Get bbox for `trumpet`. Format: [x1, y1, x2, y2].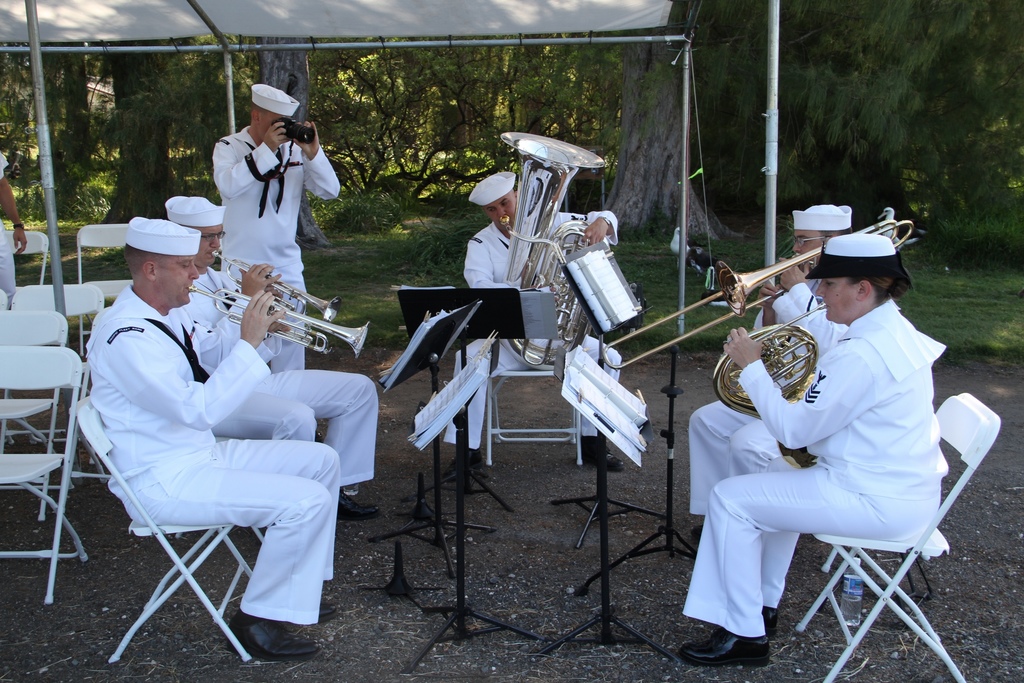
[186, 281, 369, 361].
